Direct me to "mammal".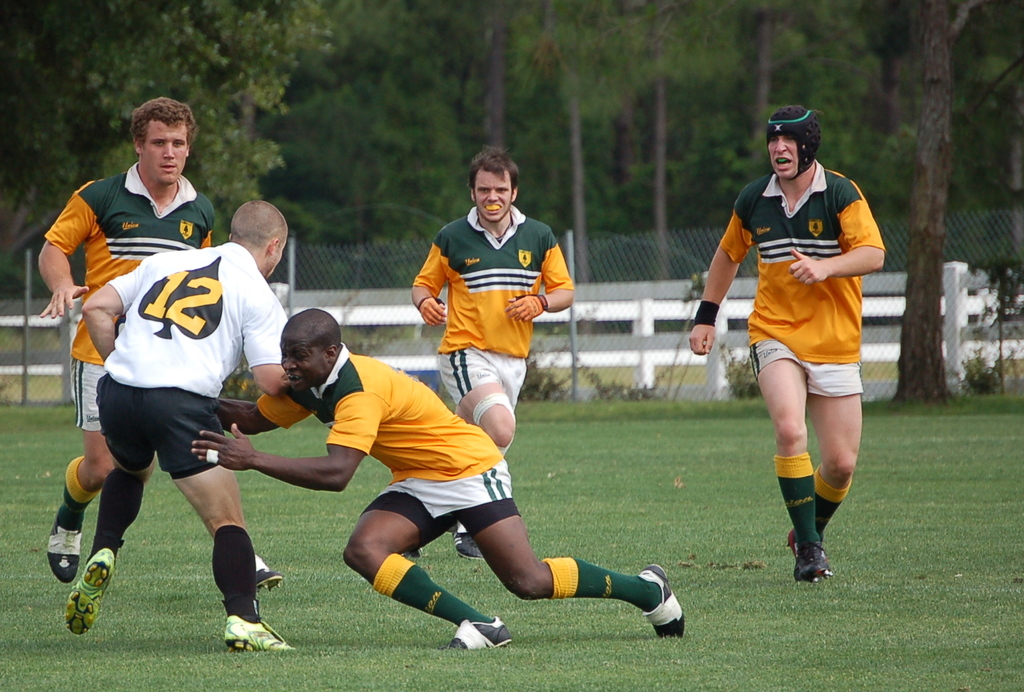
Direction: 63, 198, 299, 652.
